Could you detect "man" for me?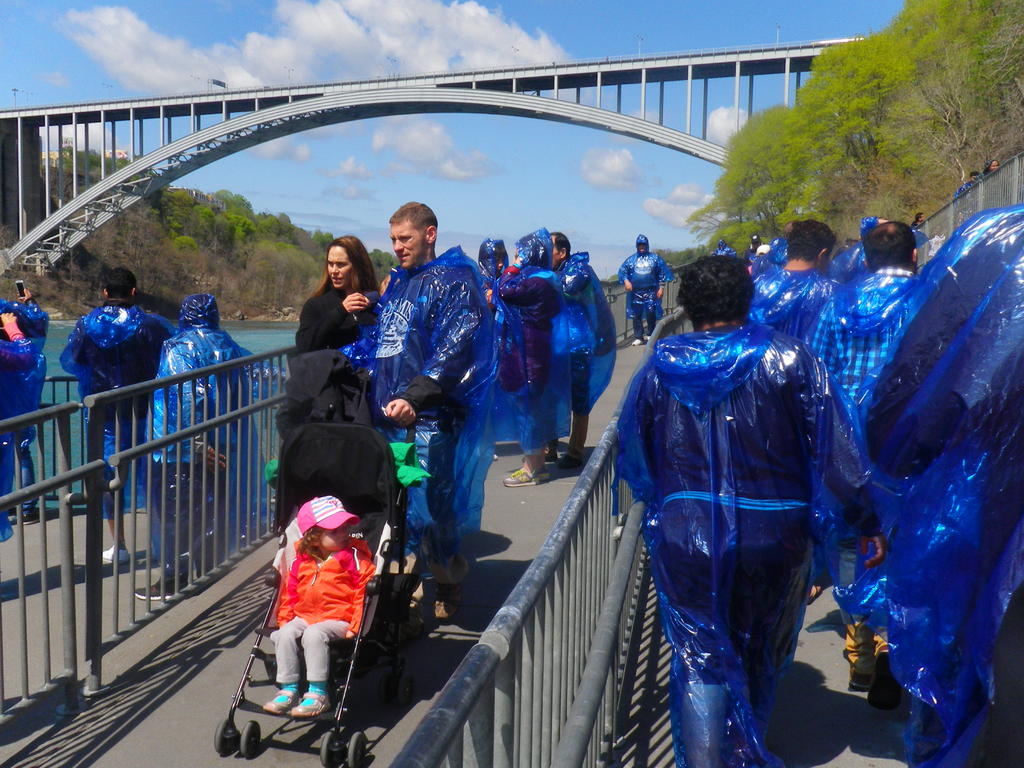
Detection result: left=867, top=196, right=1023, bottom=765.
